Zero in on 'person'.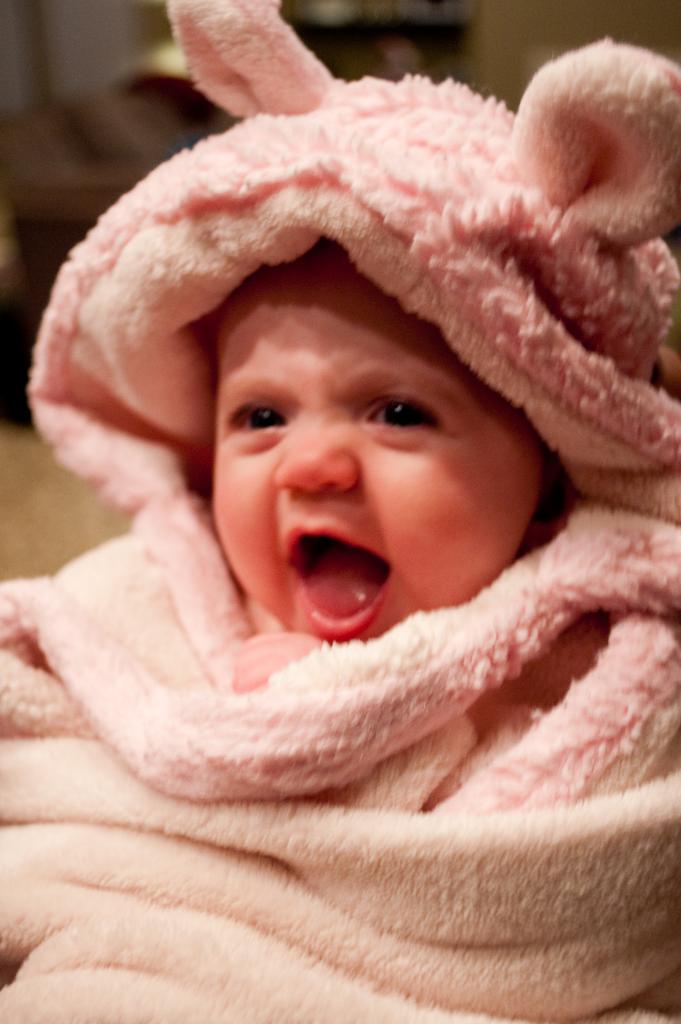
Zeroed in: l=205, t=239, r=550, b=646.
